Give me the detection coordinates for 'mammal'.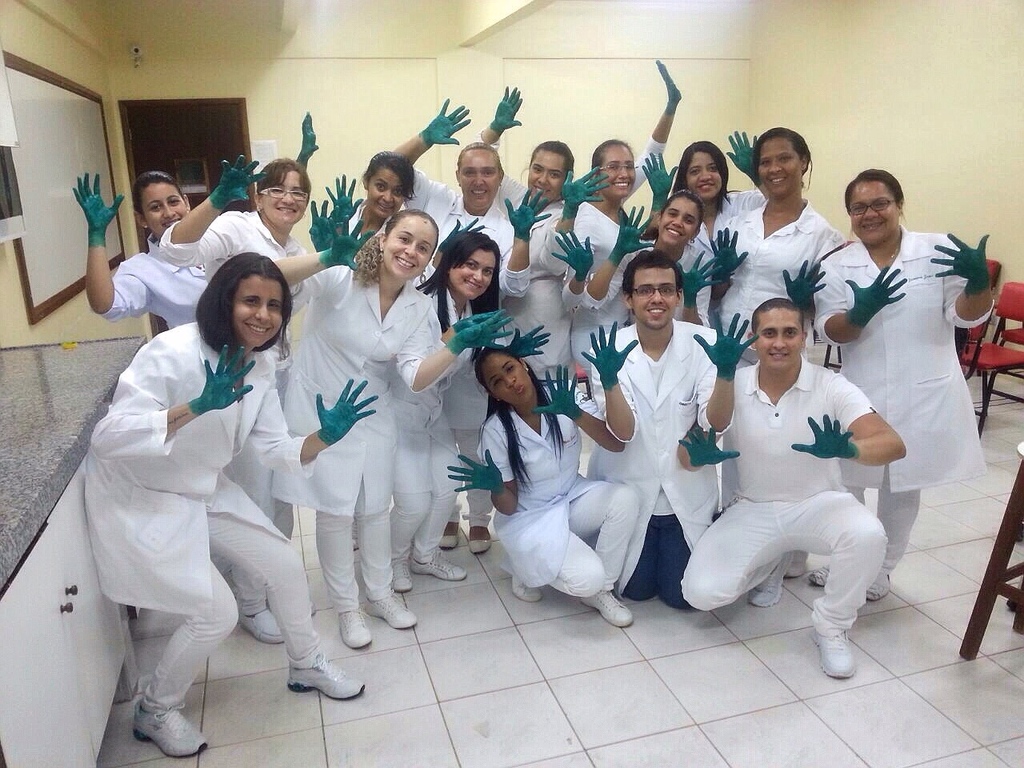
Rect(584, 203, 725, 318).
